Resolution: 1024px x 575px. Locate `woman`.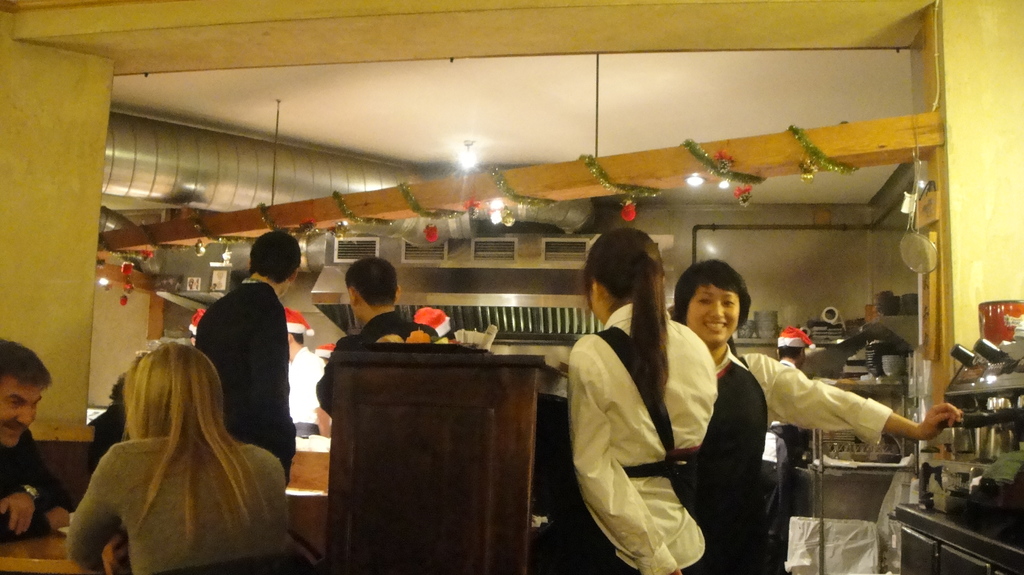
locate(668, 261, 963, 572).
